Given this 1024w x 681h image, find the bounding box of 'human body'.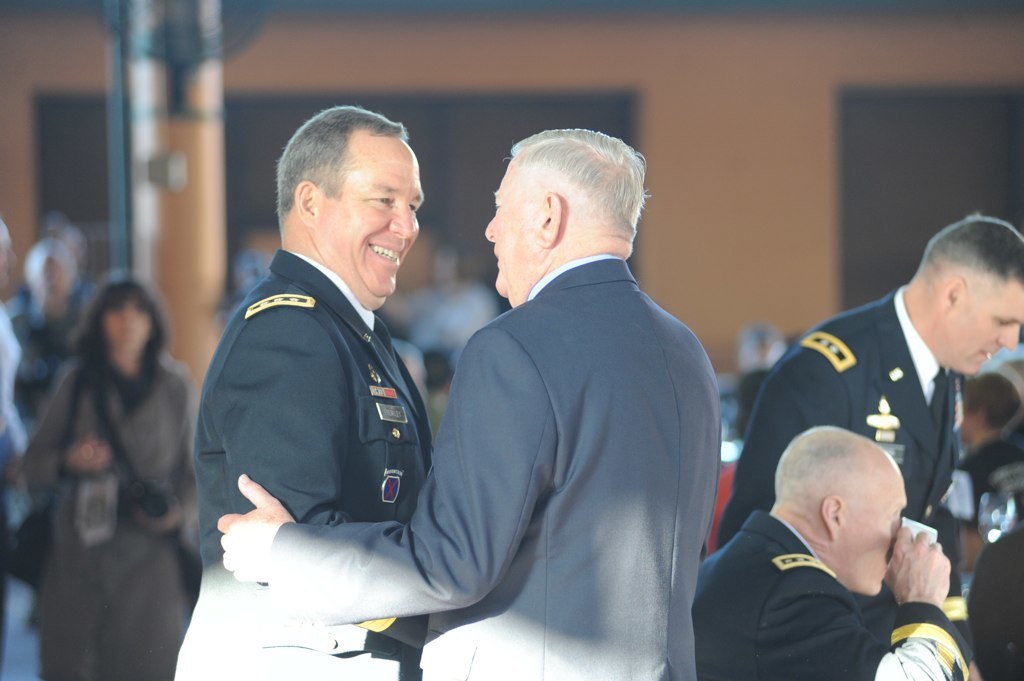
23, 246, 201, 671.
